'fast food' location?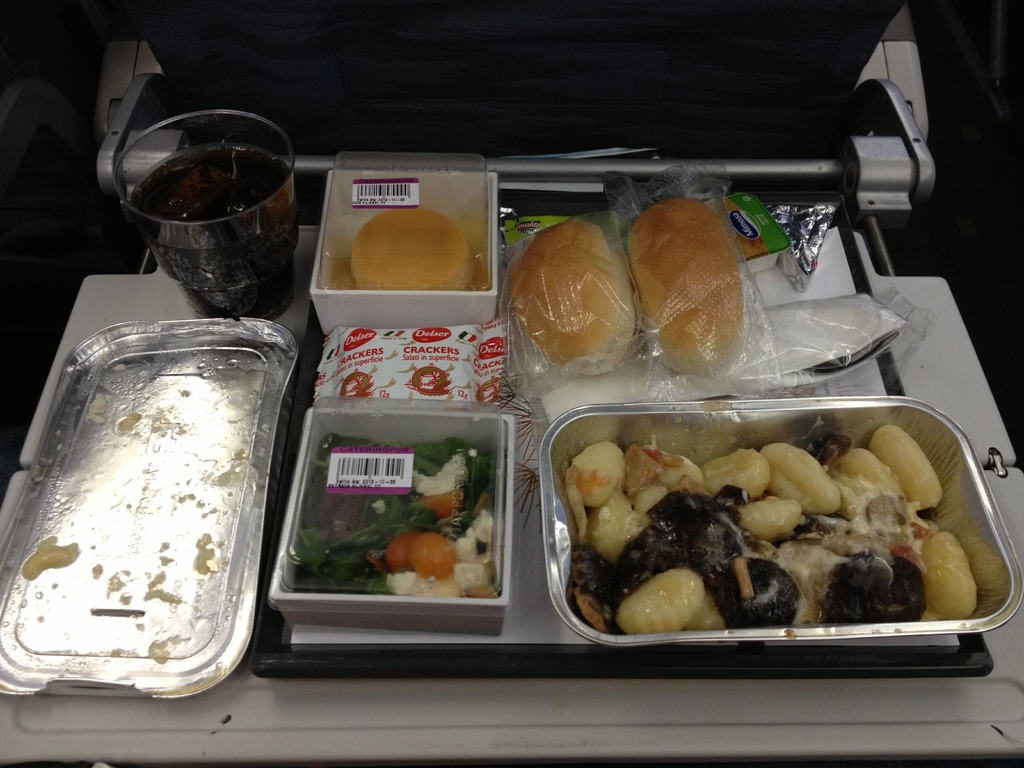
l=505, t=218, r=636, b=372
